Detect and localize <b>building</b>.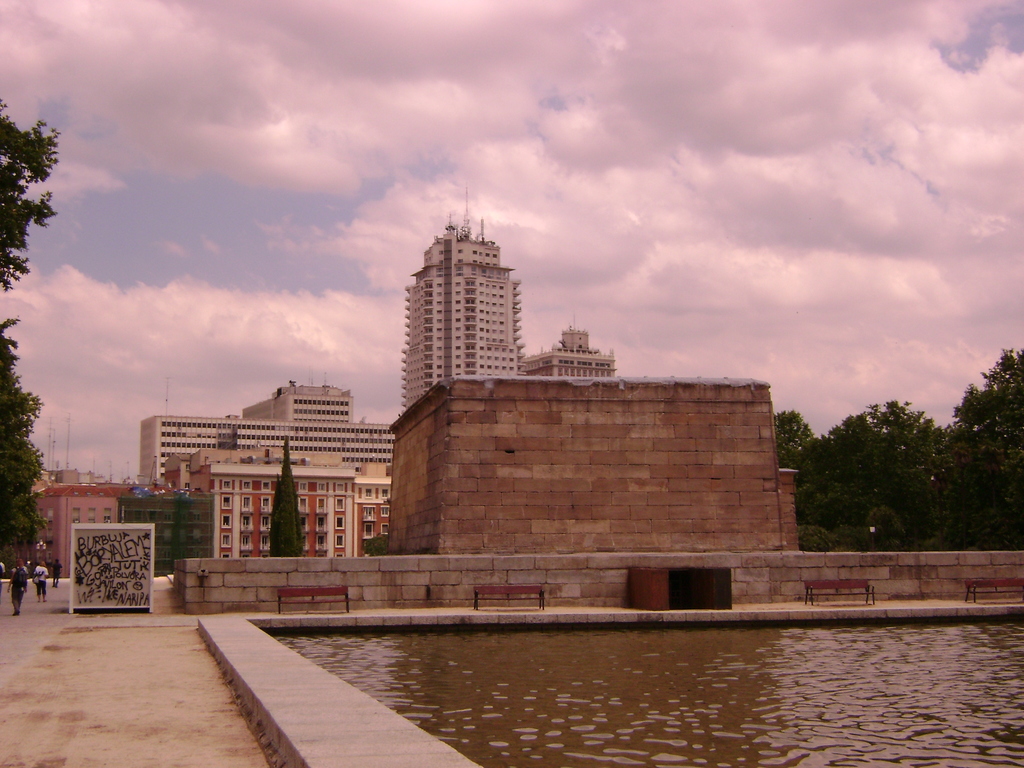
Localized at region(527, 331, 614, 378).
